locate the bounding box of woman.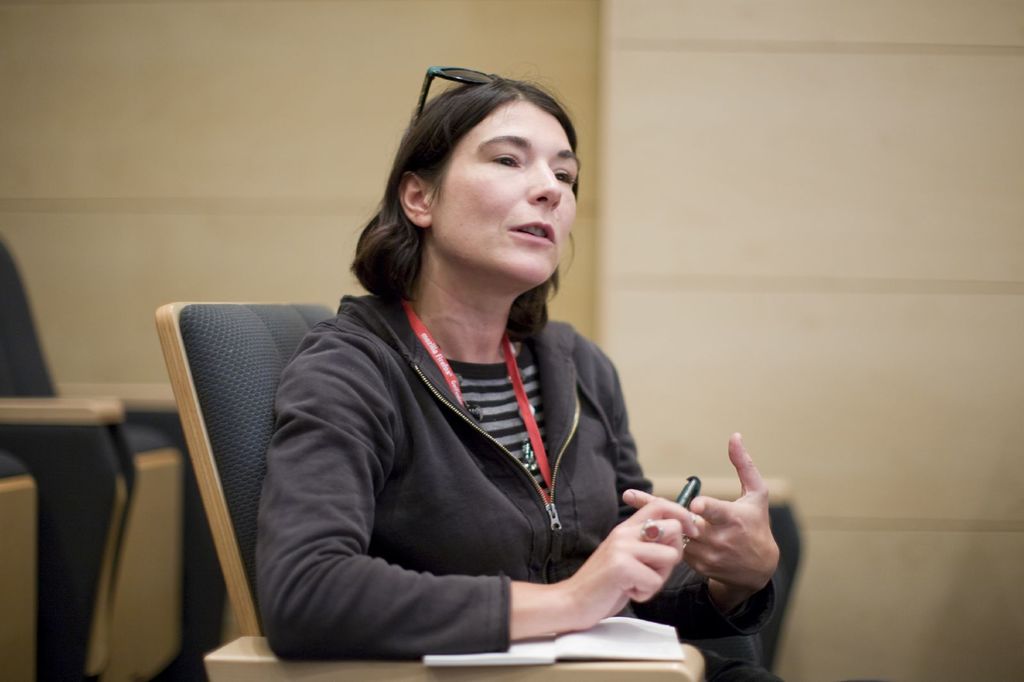
Bounding box: (left=186, top=51, right=690, bottom=680).
